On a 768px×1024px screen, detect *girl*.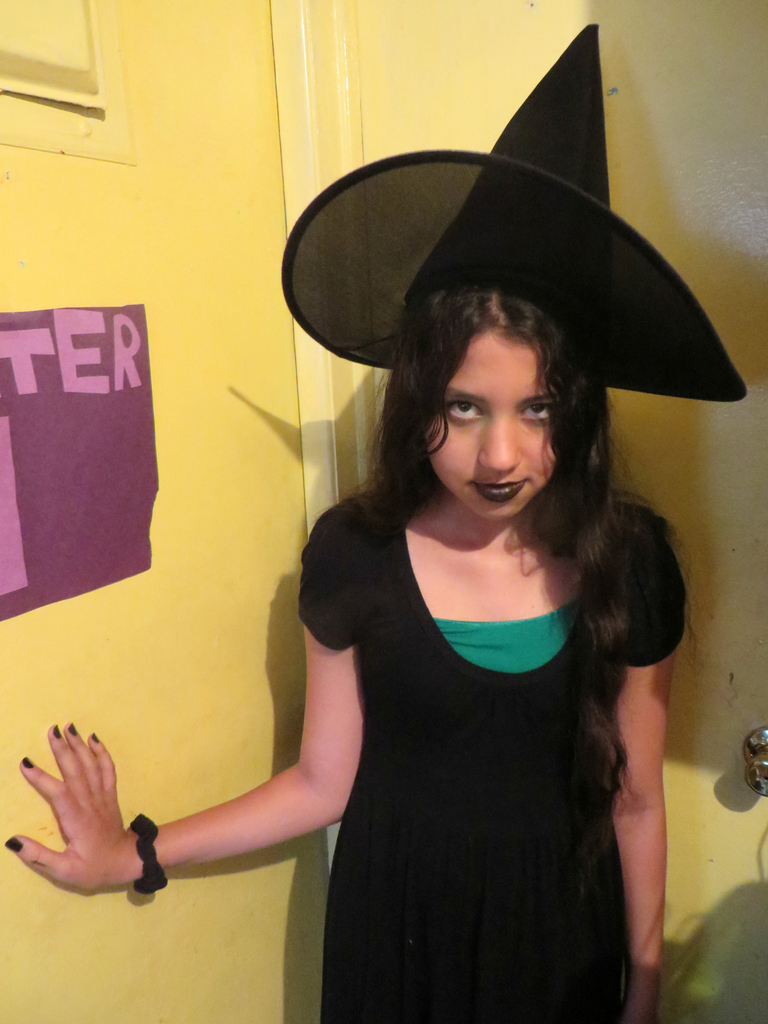
0, 23, 746, 1023.
